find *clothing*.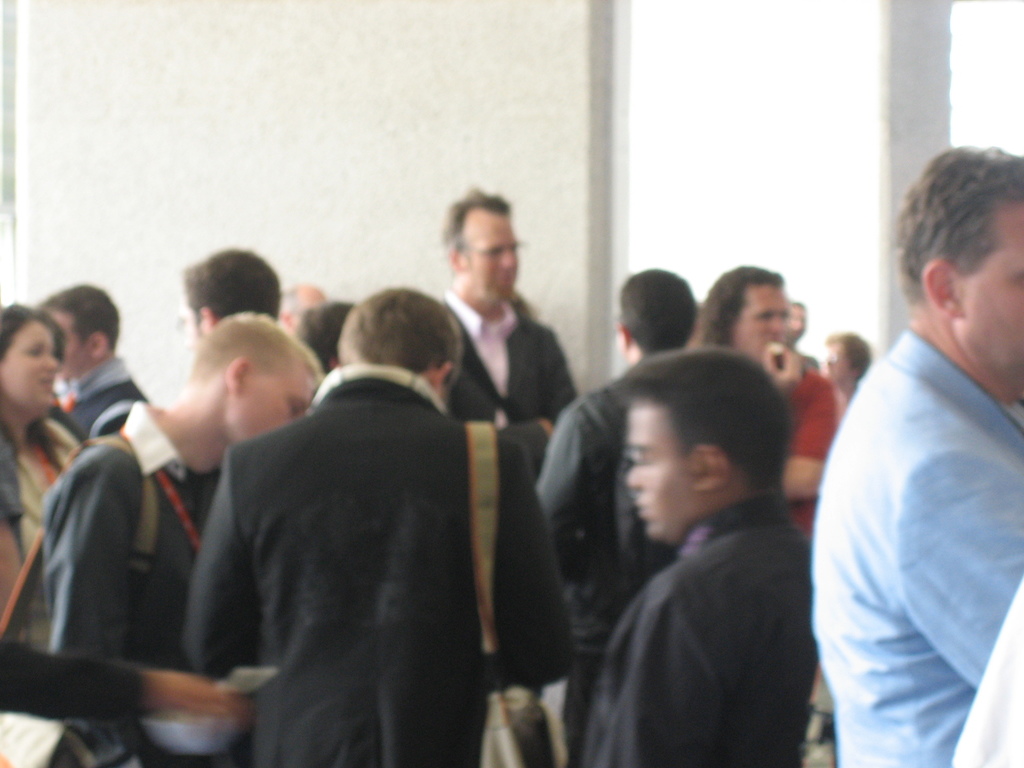
bbox=[188, 365, 577, 760].
